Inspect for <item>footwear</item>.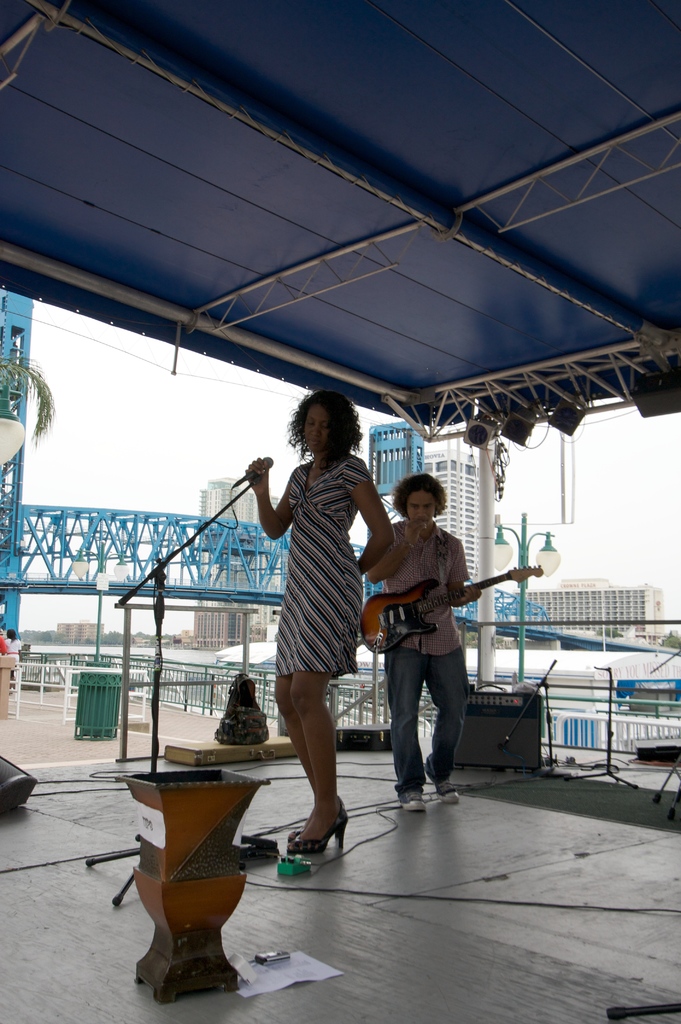
Inspection: 436,784,461,805.
